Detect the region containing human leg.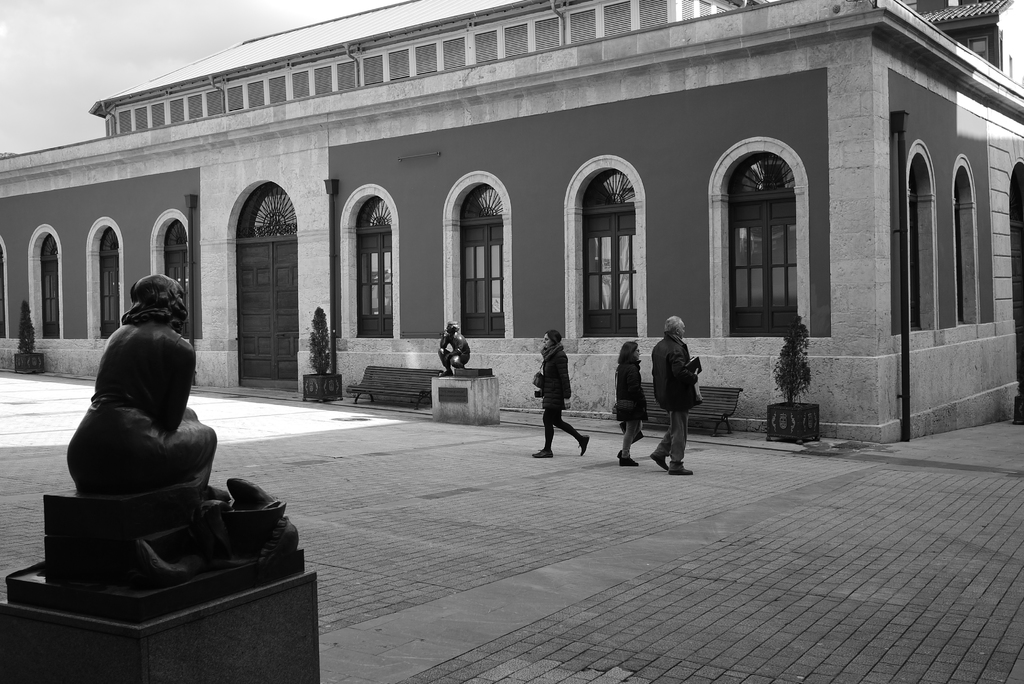
BBox(666, 394, 695, 473).
